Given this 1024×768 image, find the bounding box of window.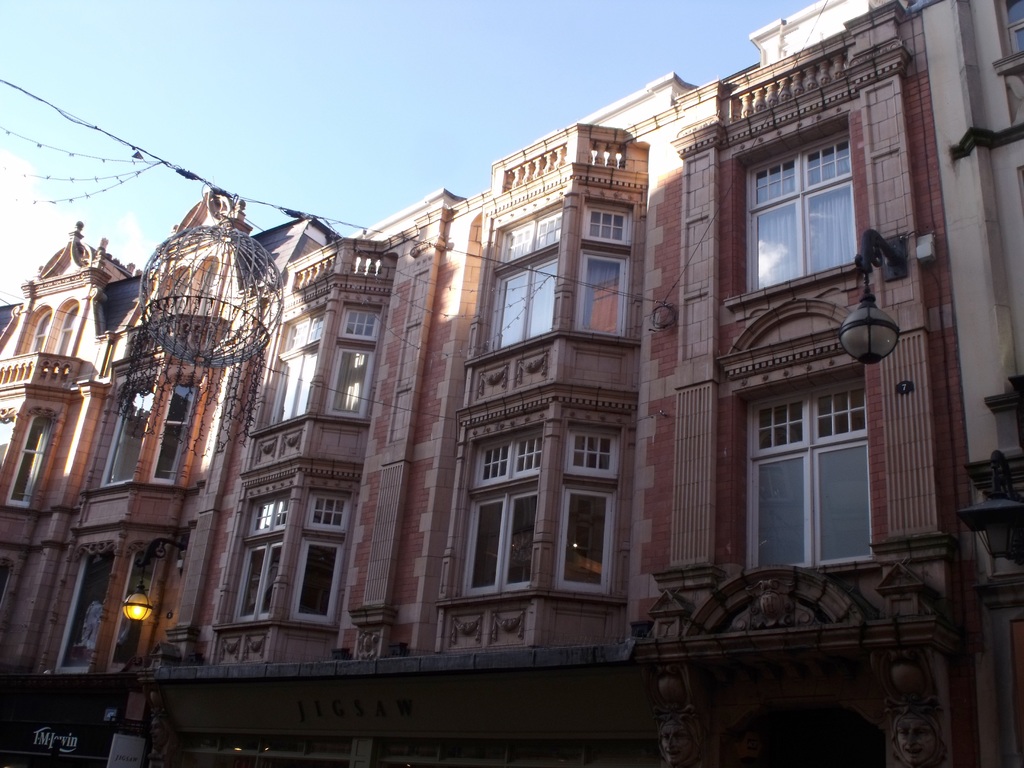
566:421:621:478.
